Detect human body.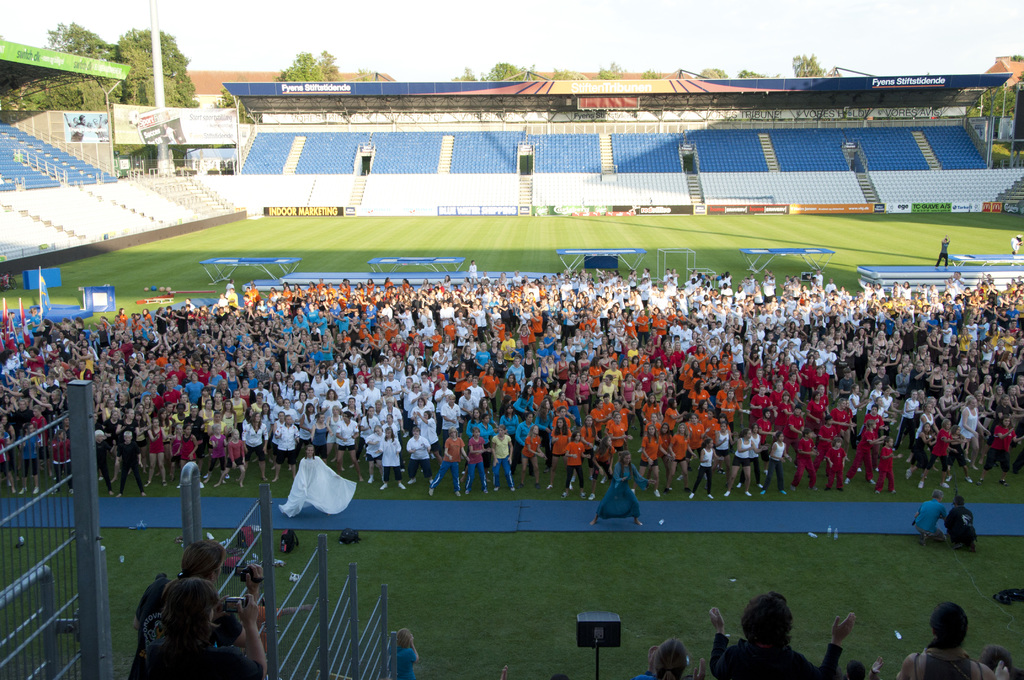
Detected at bbox=[517, 280, 530, 291].
